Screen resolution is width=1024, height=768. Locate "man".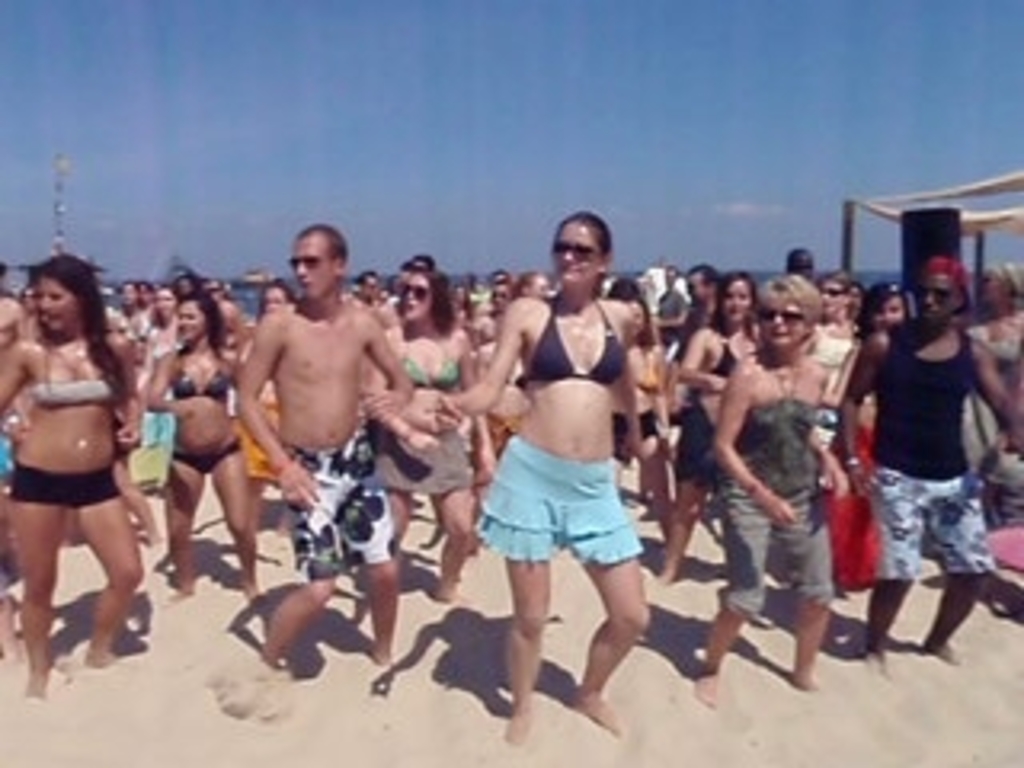
[x1=0, y1=262, x2=26, y2=486].
